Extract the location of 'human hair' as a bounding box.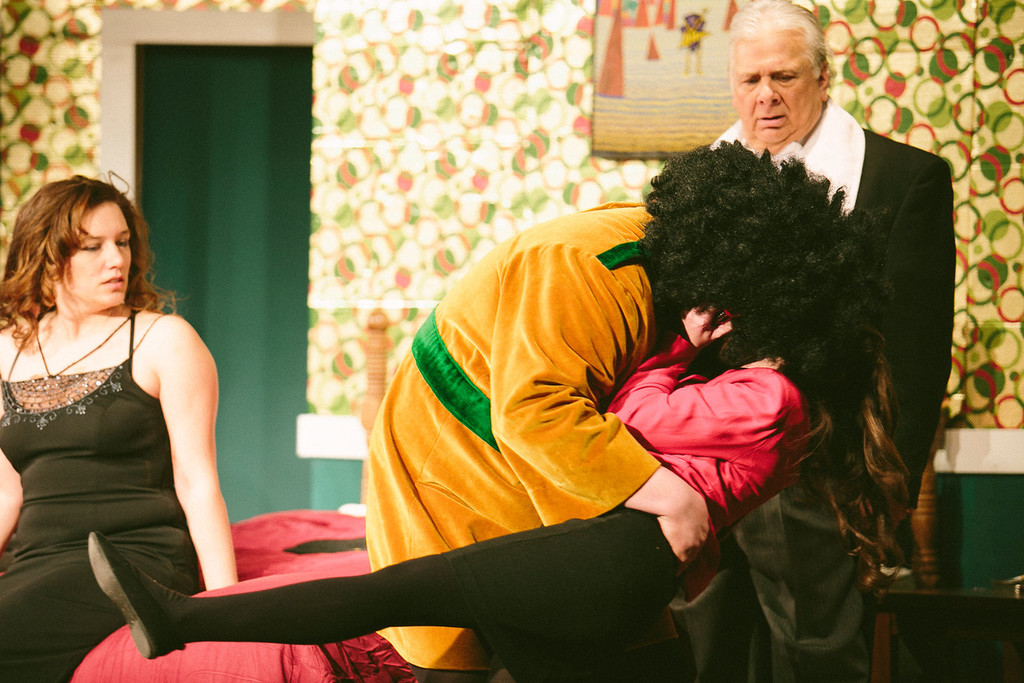
787:320:915:605.
